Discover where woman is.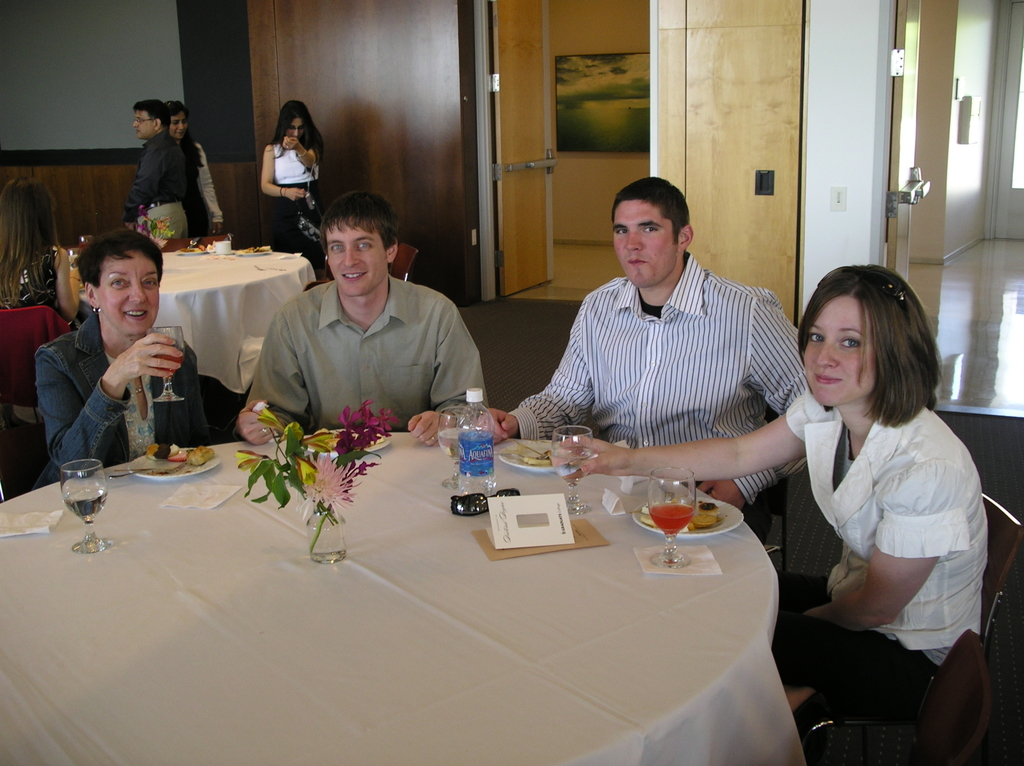
Discovered at <box>0,177,84,424</box>.
